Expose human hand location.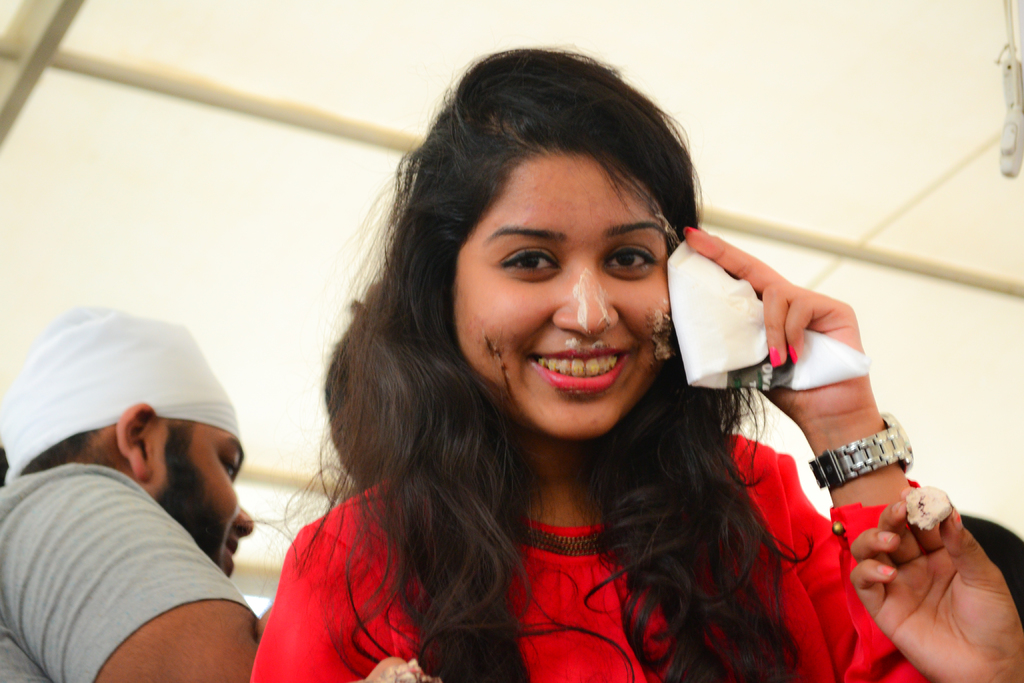
Exposed at region(357, 658, 426, 682).
